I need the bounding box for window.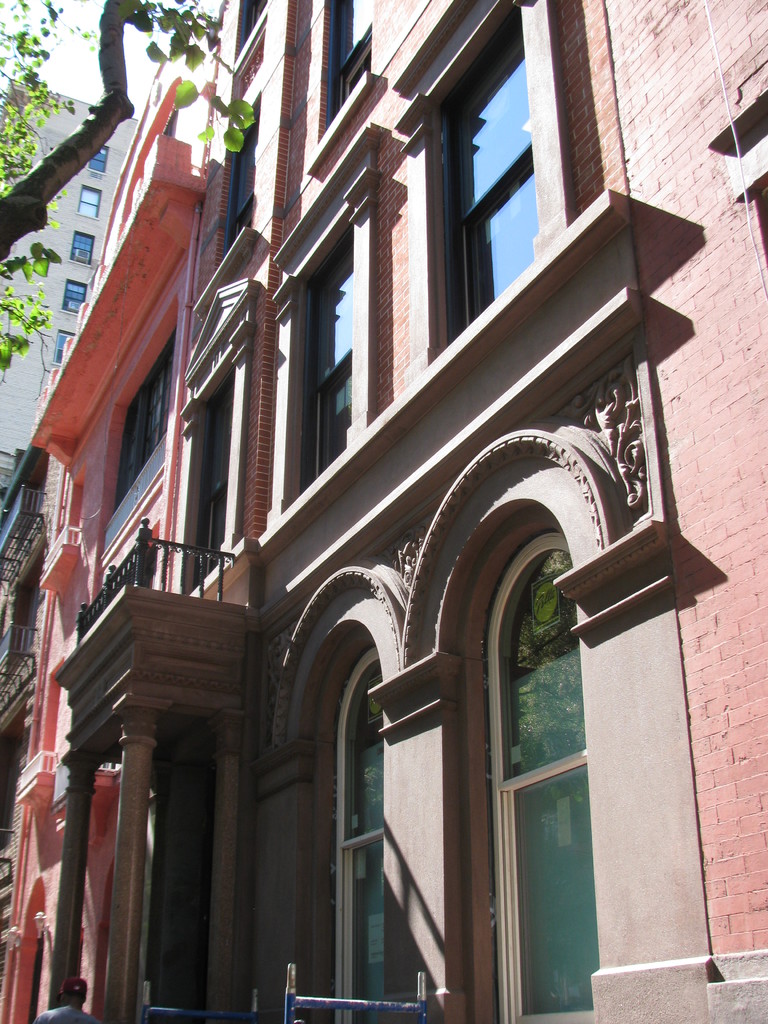
Here it is: pyautogui.locateOnScreen(195, 404, 235, 591).
